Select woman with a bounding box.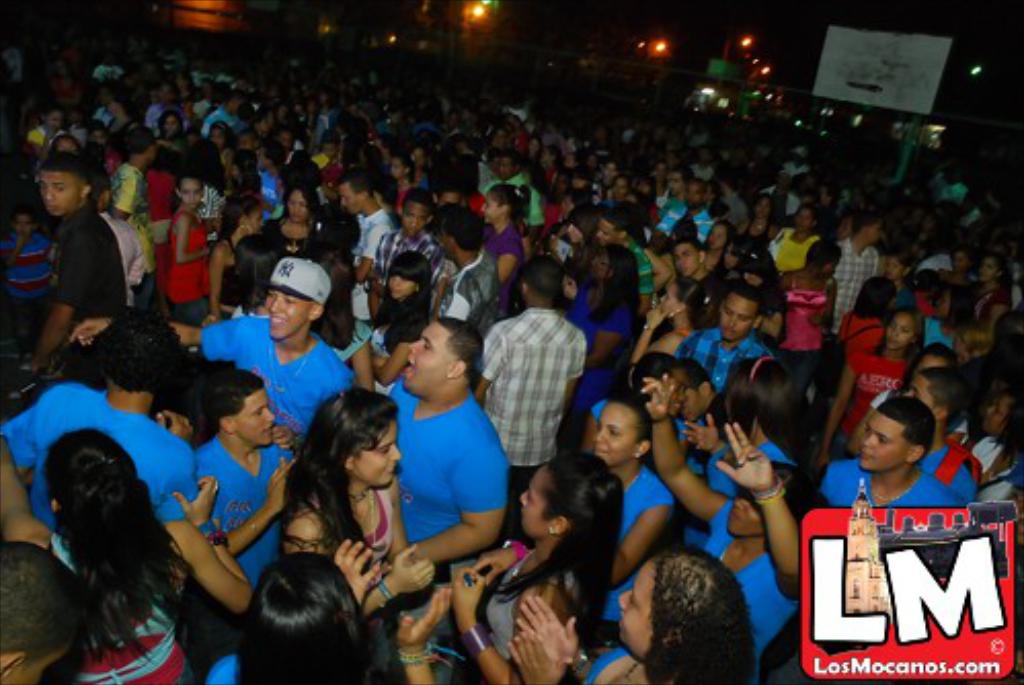
x1=687, y1=361, x2=802, y2=498.
